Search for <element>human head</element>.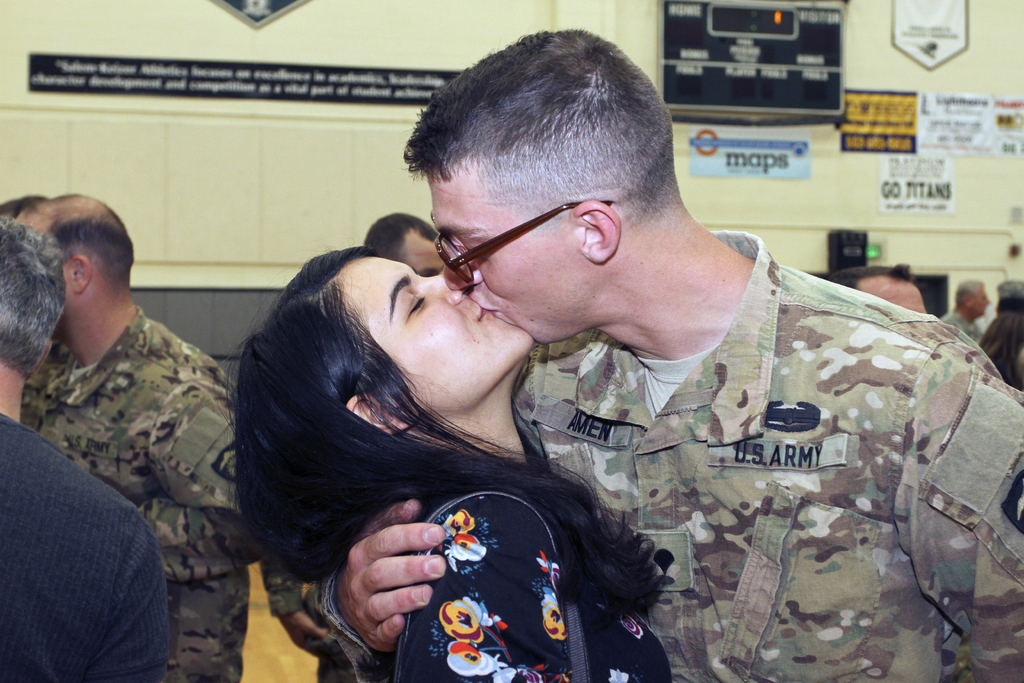
Found at pyautogui.locateOnScreen(0, 215, 65, 375).
